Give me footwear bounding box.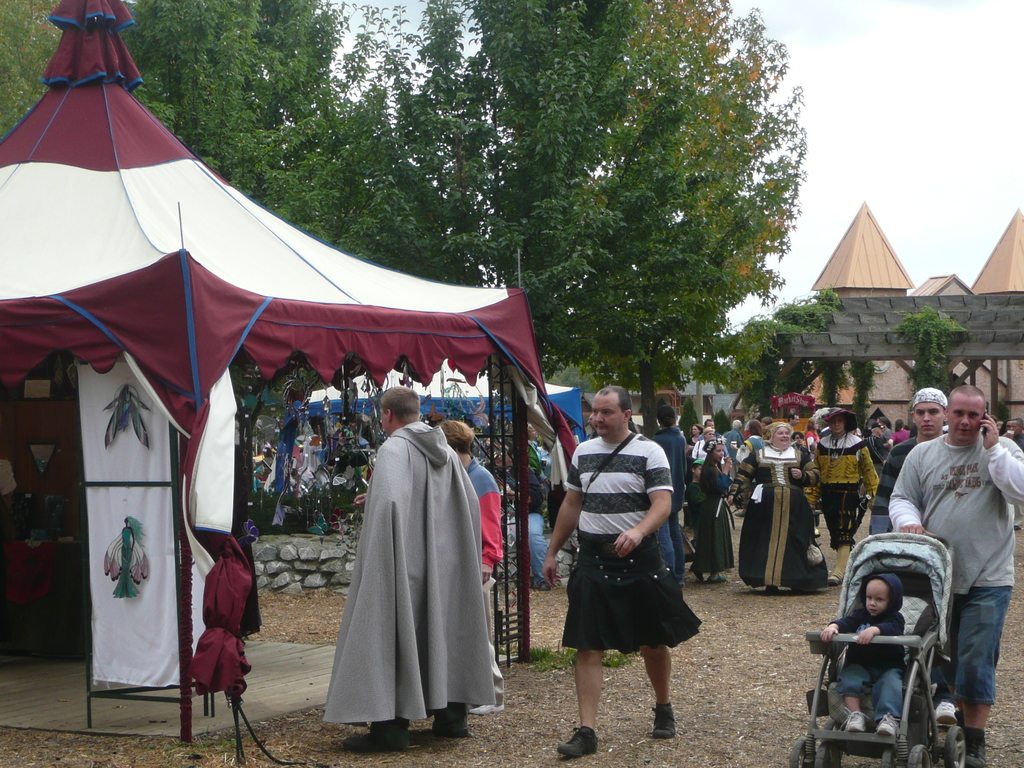
region(838, 709, 870, 730).
